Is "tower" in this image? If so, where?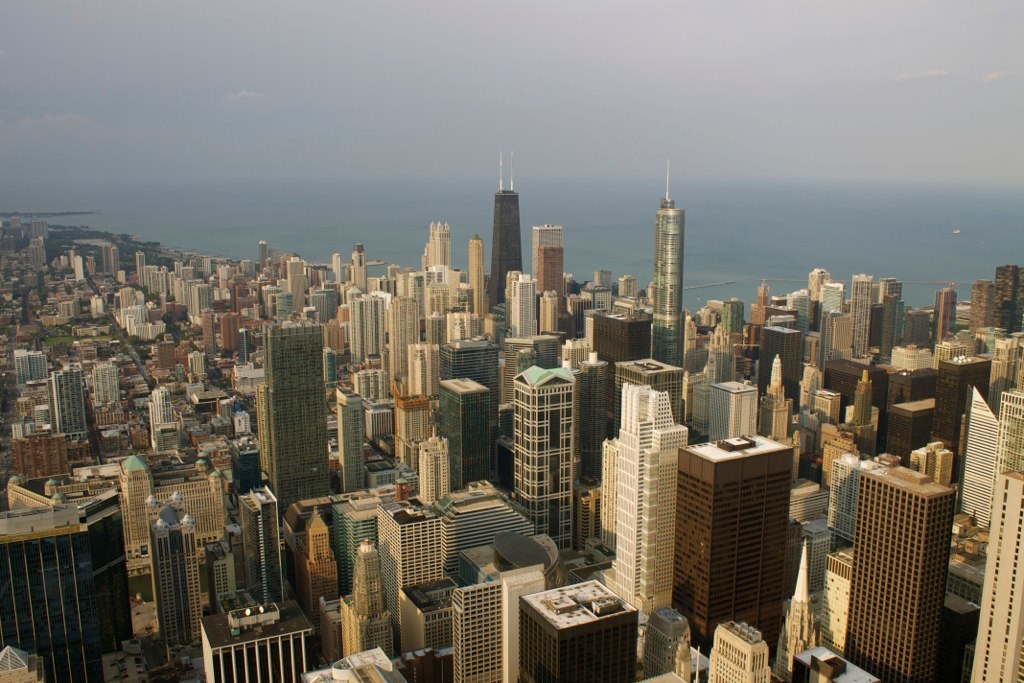
Yes, at bbox(291, 481, 413, 612).
